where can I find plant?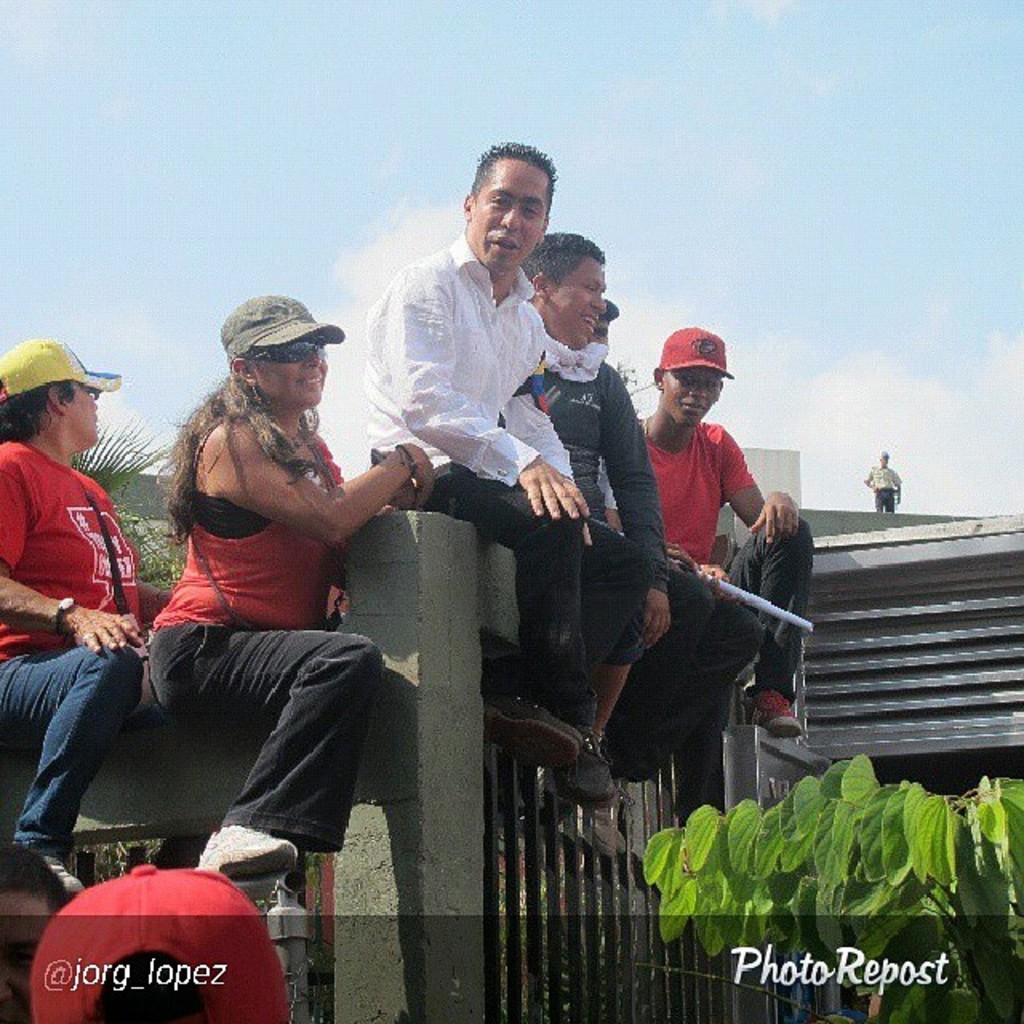
You can find it at box(254, 853, 326, 1022).
